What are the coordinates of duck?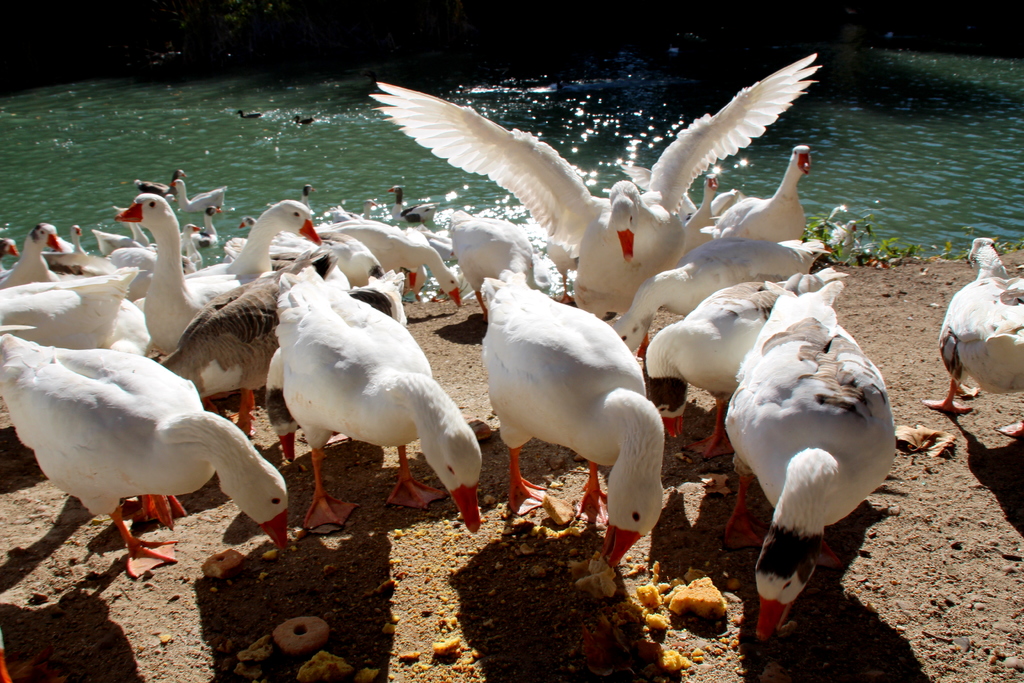
(7,222,72,286).
